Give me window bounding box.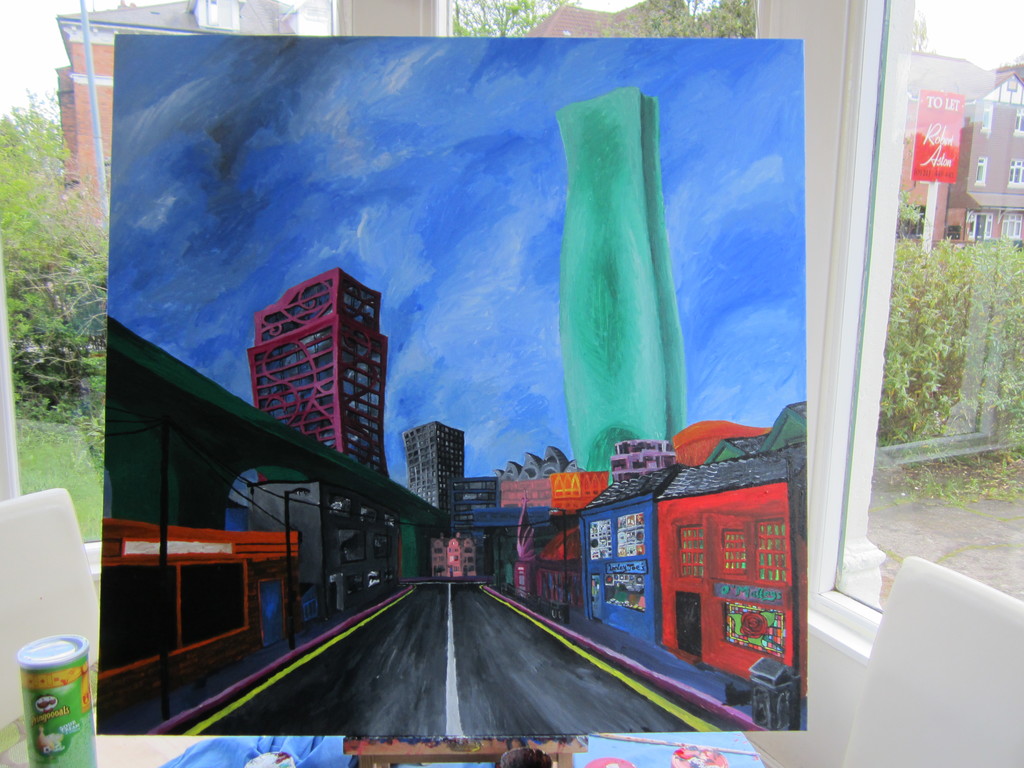
0:0:1023:667.
